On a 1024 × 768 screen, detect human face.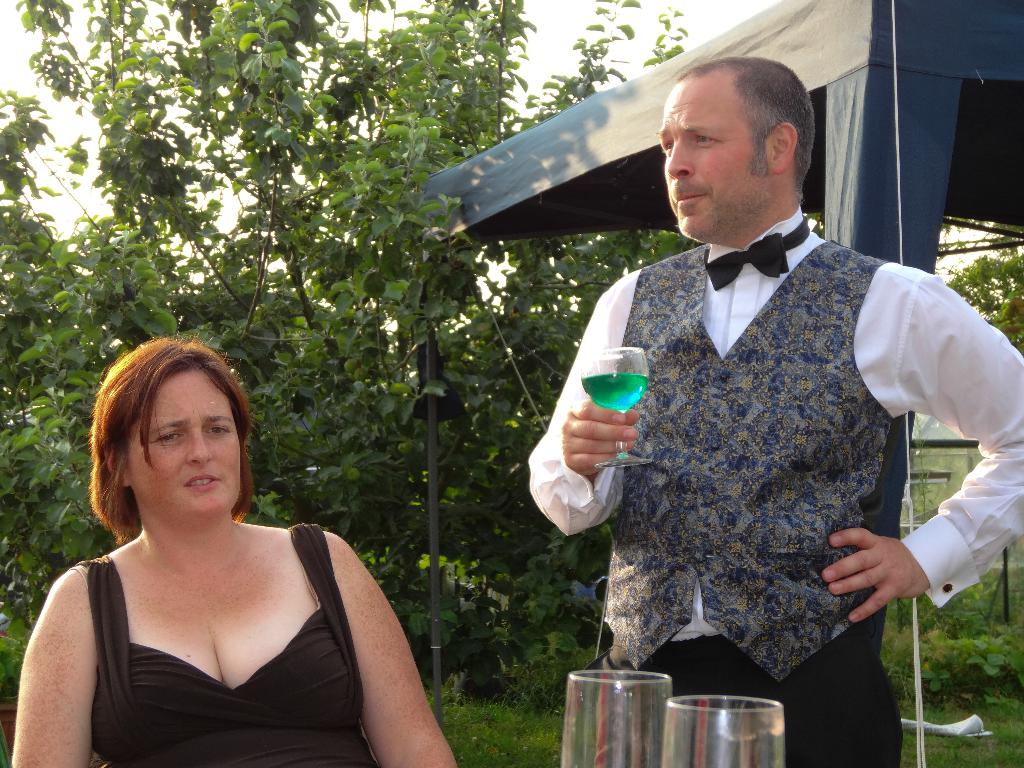
[127, 360, 243, 523].
